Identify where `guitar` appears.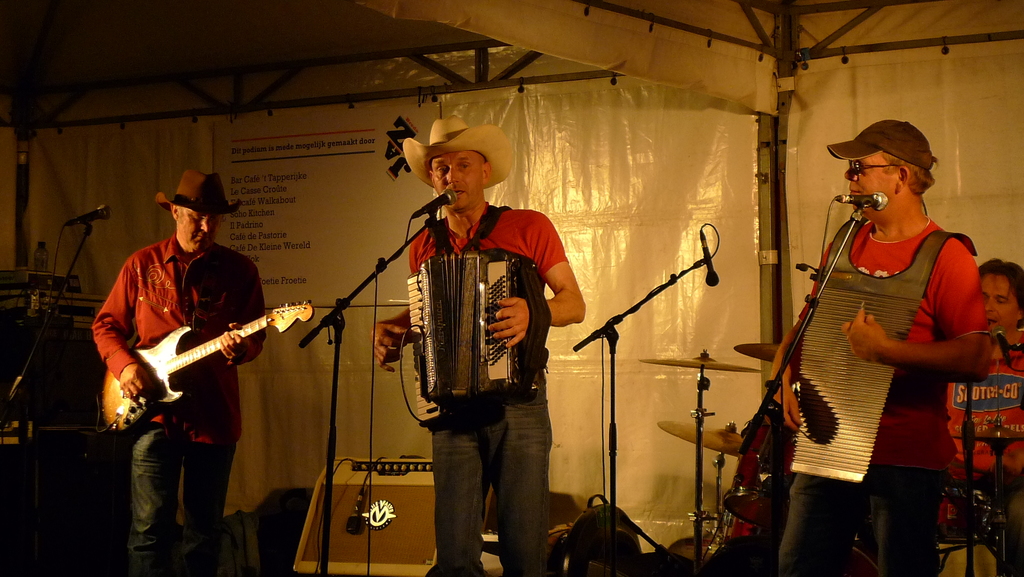
Appears at left=97, top=297, right=313, bottom=430.
